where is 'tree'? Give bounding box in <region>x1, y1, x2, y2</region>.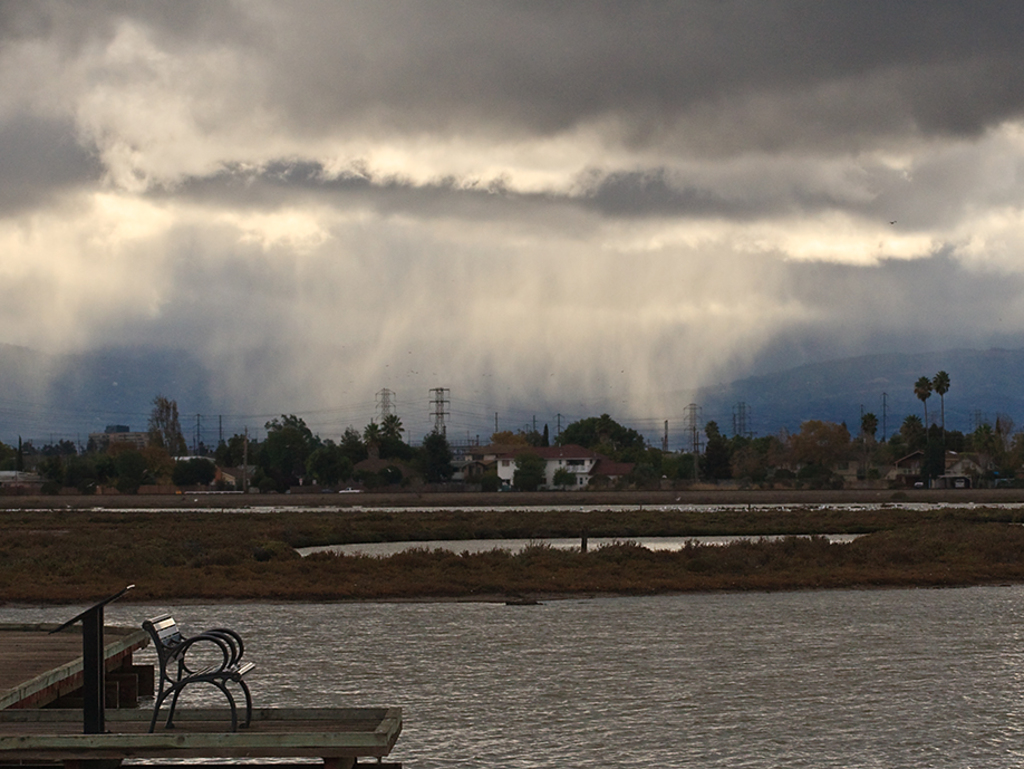
<region>144, 394, 189, 458</region>.
